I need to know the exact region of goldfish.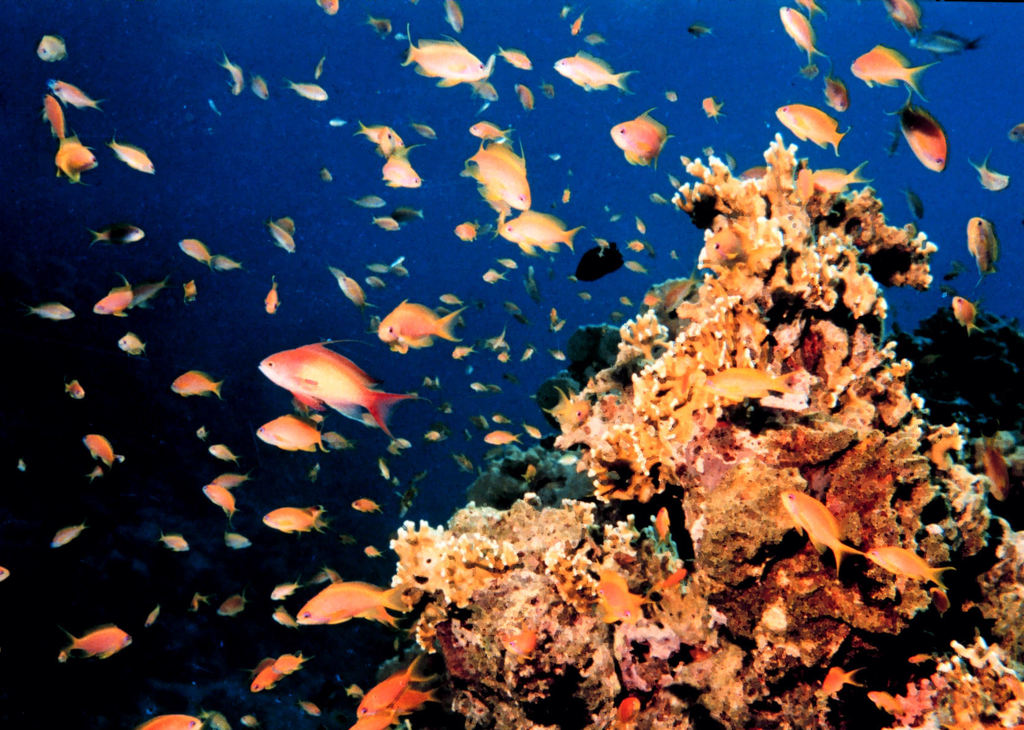
Region: box=[356, 654, 435, 722].
